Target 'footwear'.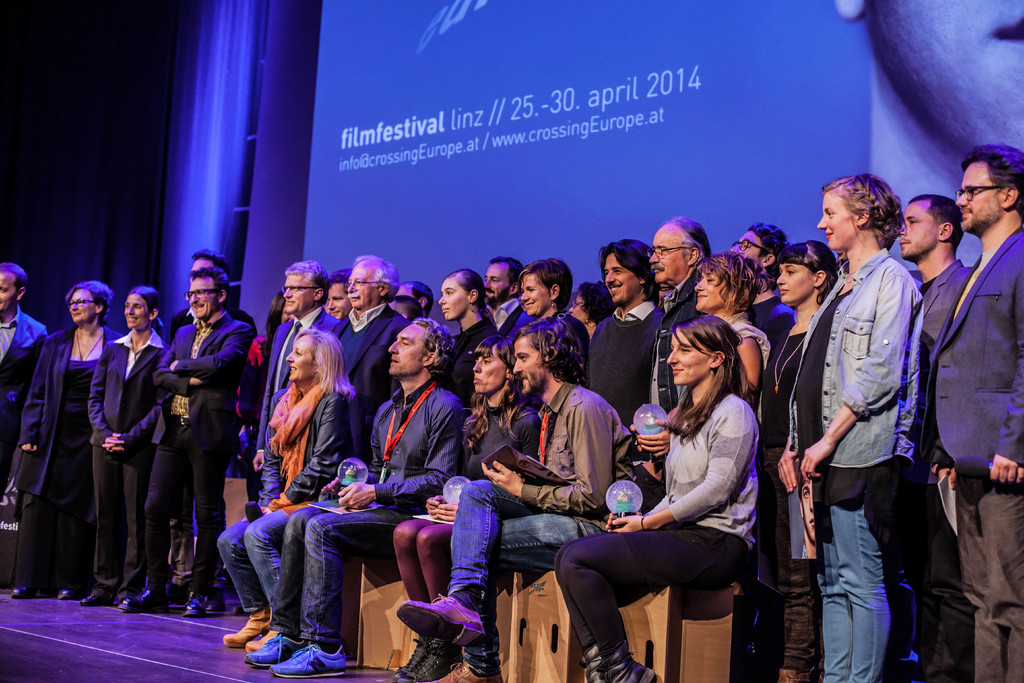
Target region: {"x1": 79, "y1": 588, "x2": 110, "y2": 605}.
